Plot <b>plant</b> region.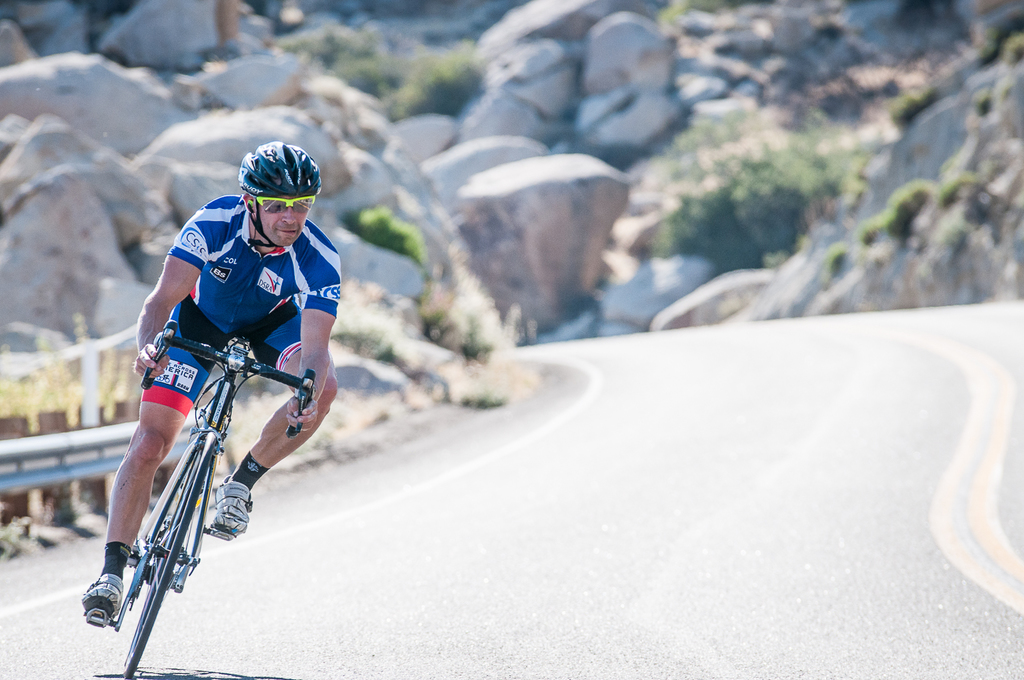
Plotted at bbox(443, 371, 527, 419).
